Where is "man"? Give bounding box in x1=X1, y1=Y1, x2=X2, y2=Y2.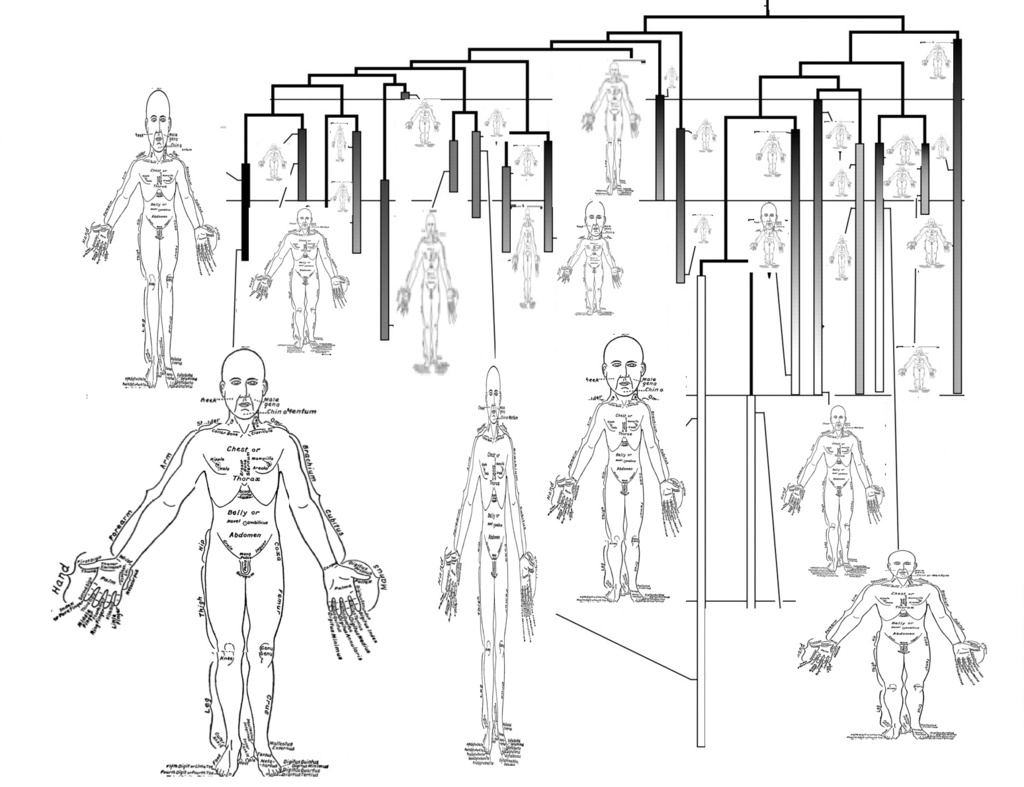
x1=749, y1=199, x2=787, y2=269.
